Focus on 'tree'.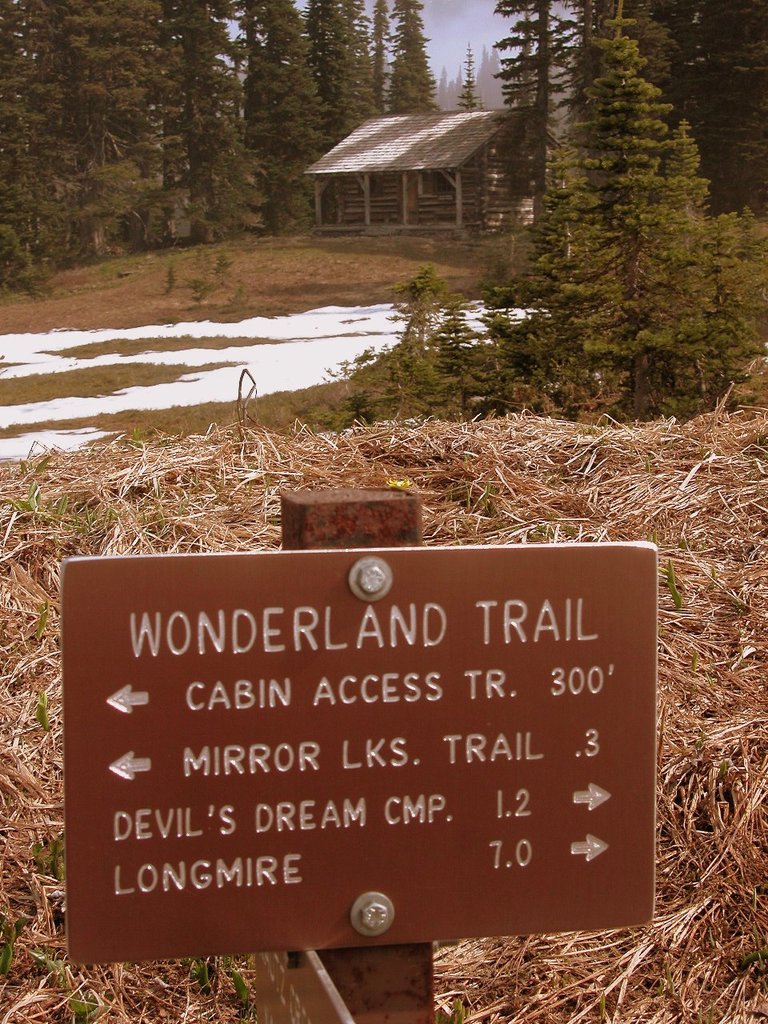
Focused at (left=366, top=0, right=455, bottom=122).
